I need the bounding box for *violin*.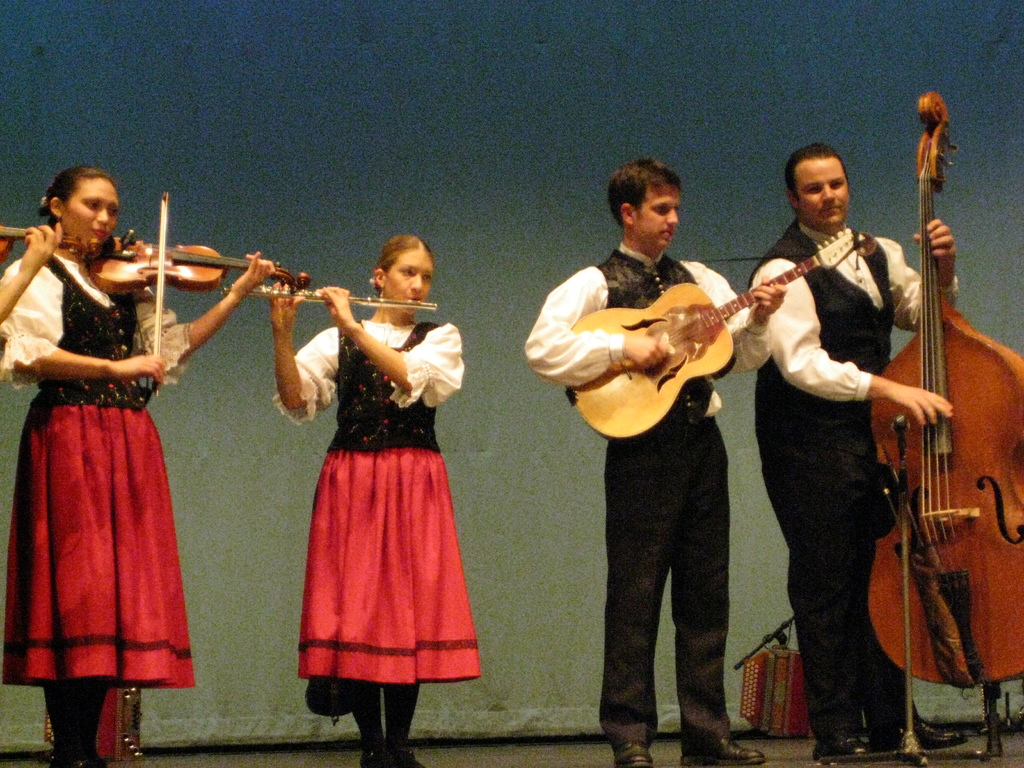
Here it is: bbox(868, 84, 1011, 694).
